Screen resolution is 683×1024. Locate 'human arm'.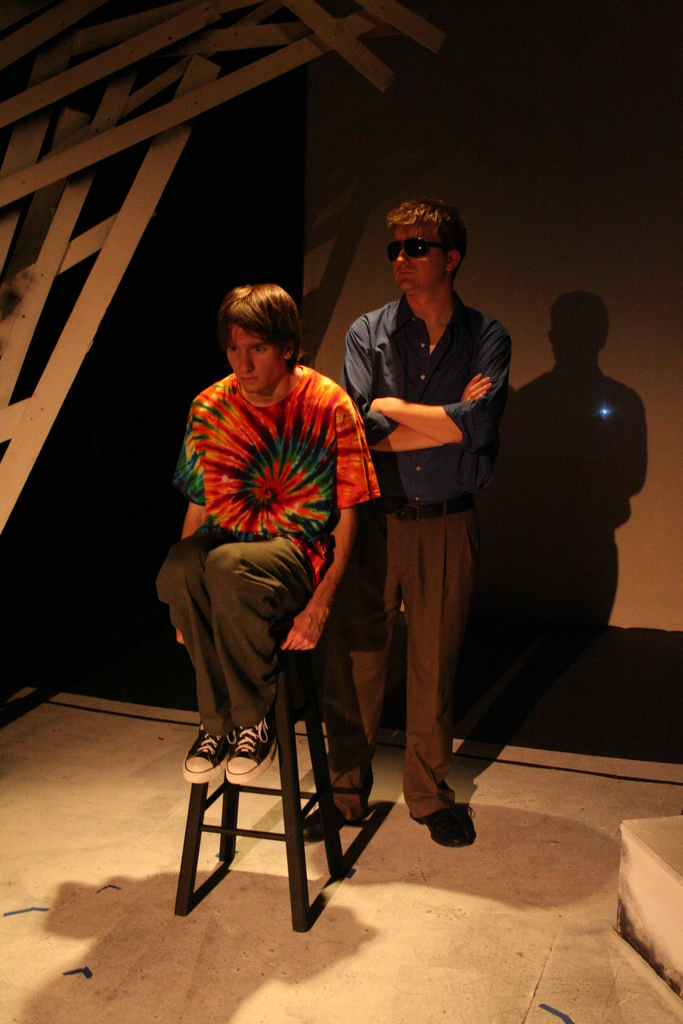
BBox(365, 323, 506, 449).
